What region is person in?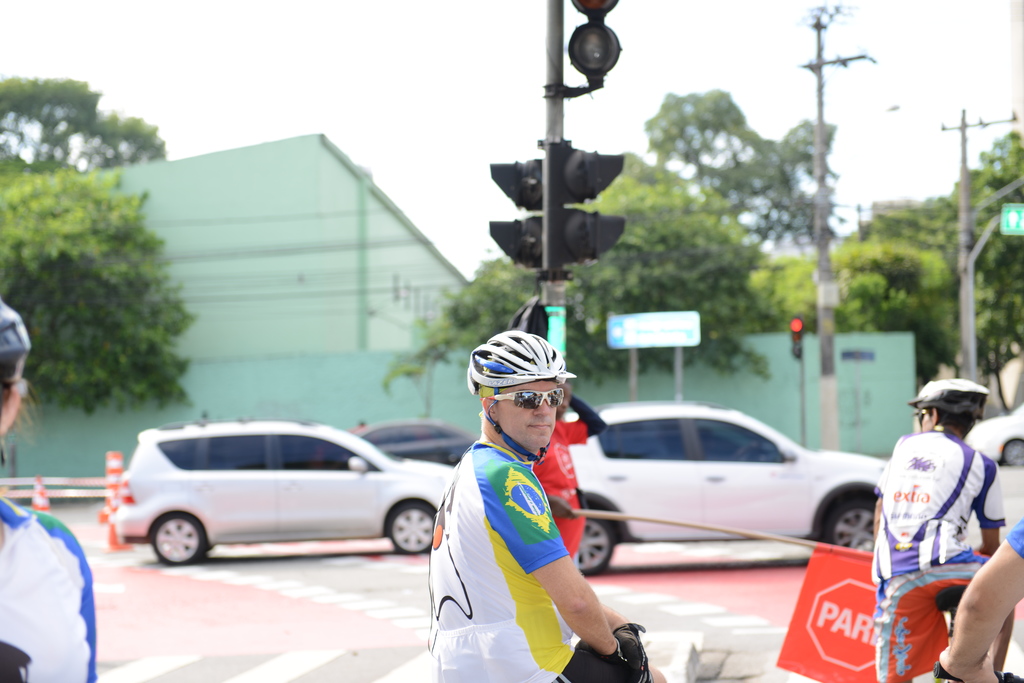
rect(495, 371, 607, 581).
